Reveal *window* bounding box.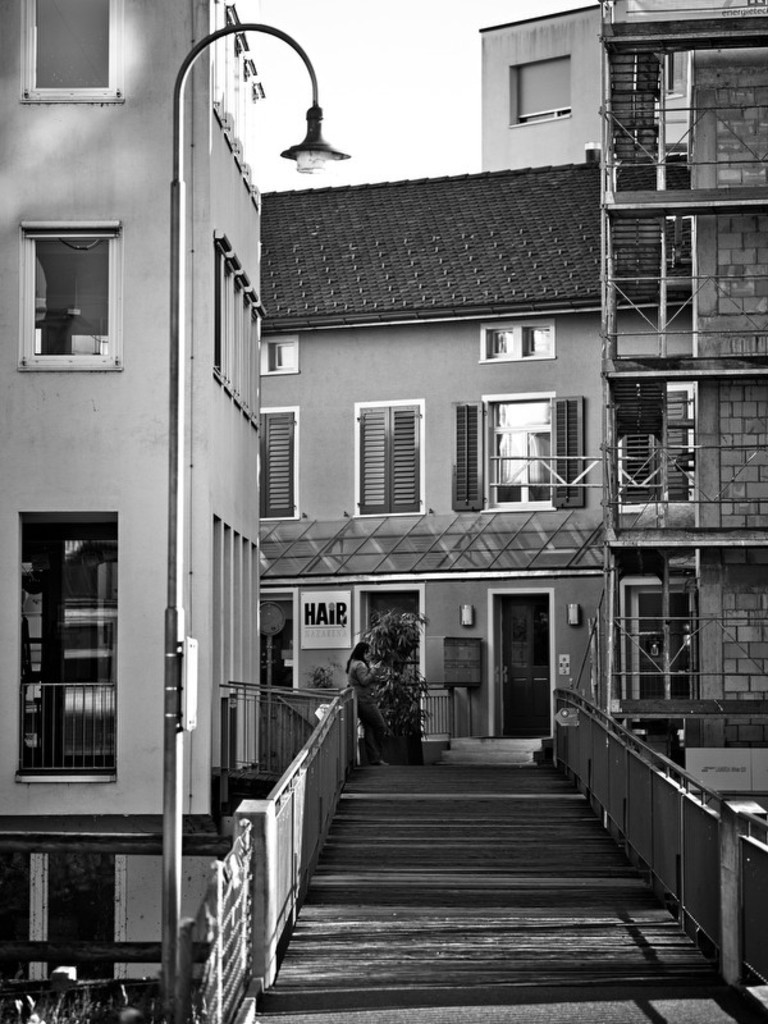
Revealed: x1=20, y1=211, x2=120, y2=372.
